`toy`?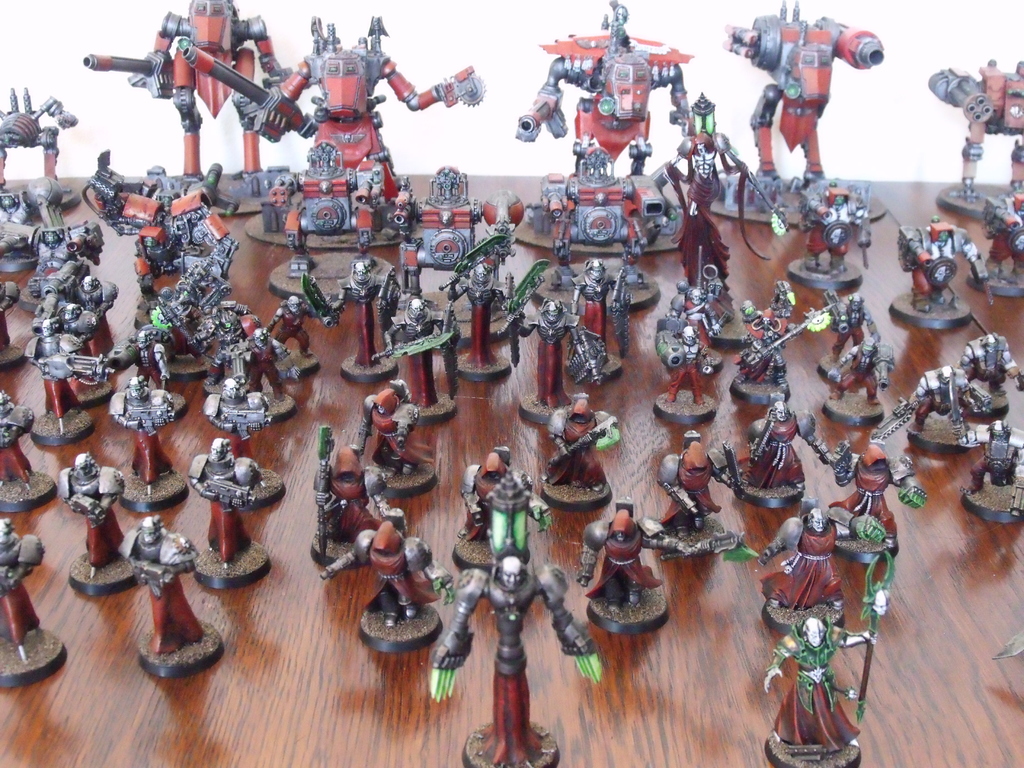
x1=0 y1=387 x2=33 y2=490
